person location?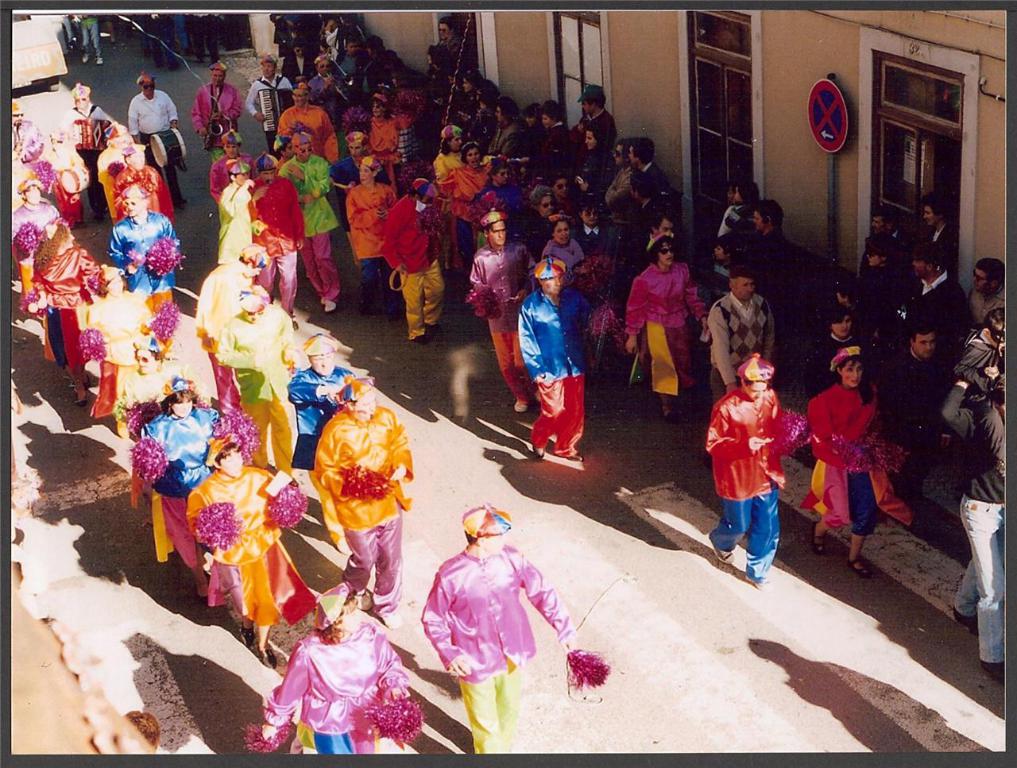
x1=194, y1=60, x2=241, y2=161
